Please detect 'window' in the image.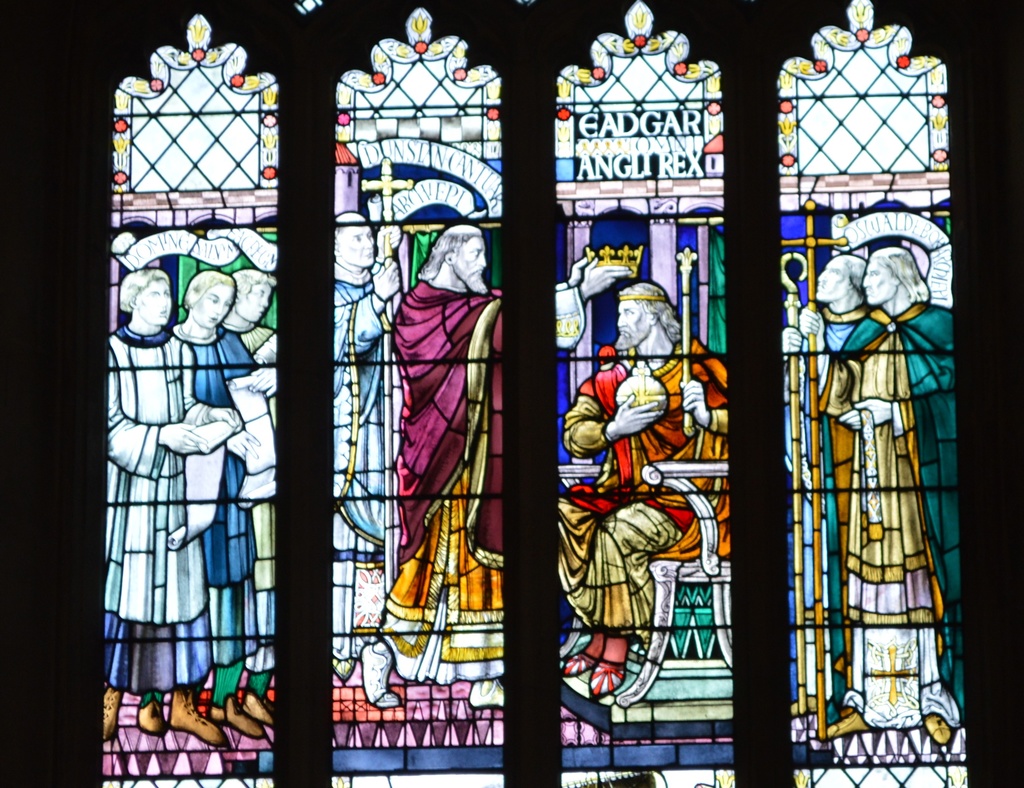
<box>102,10,275,787</box>.
